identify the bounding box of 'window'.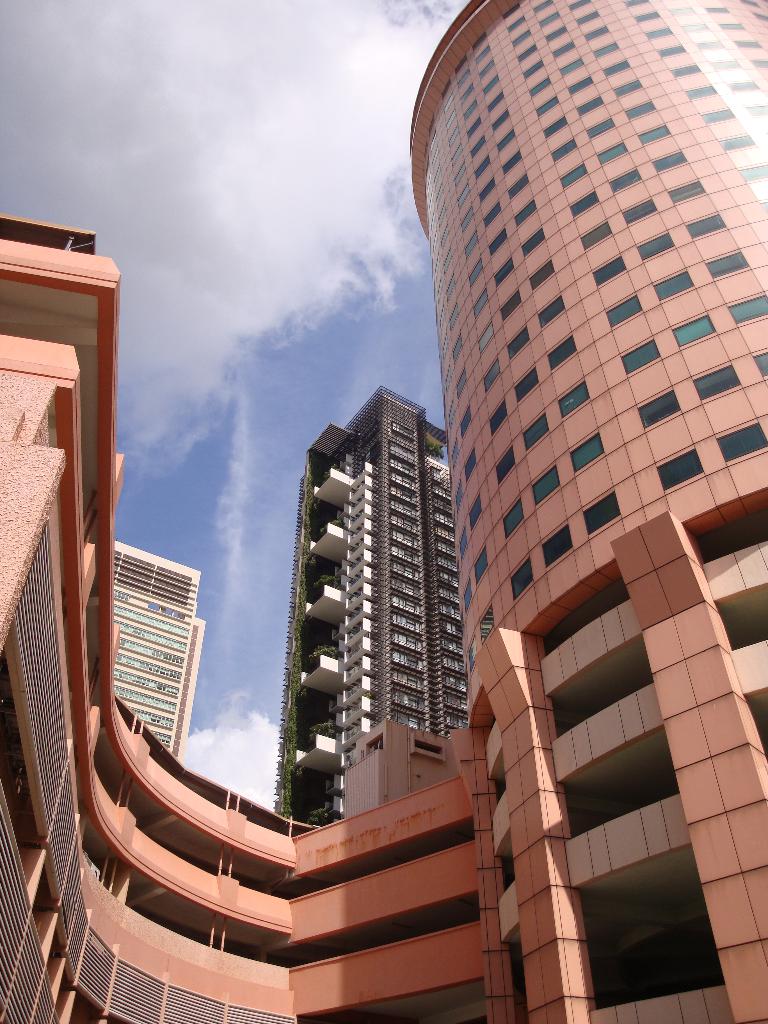
rect(748, 106, 767, 118).
